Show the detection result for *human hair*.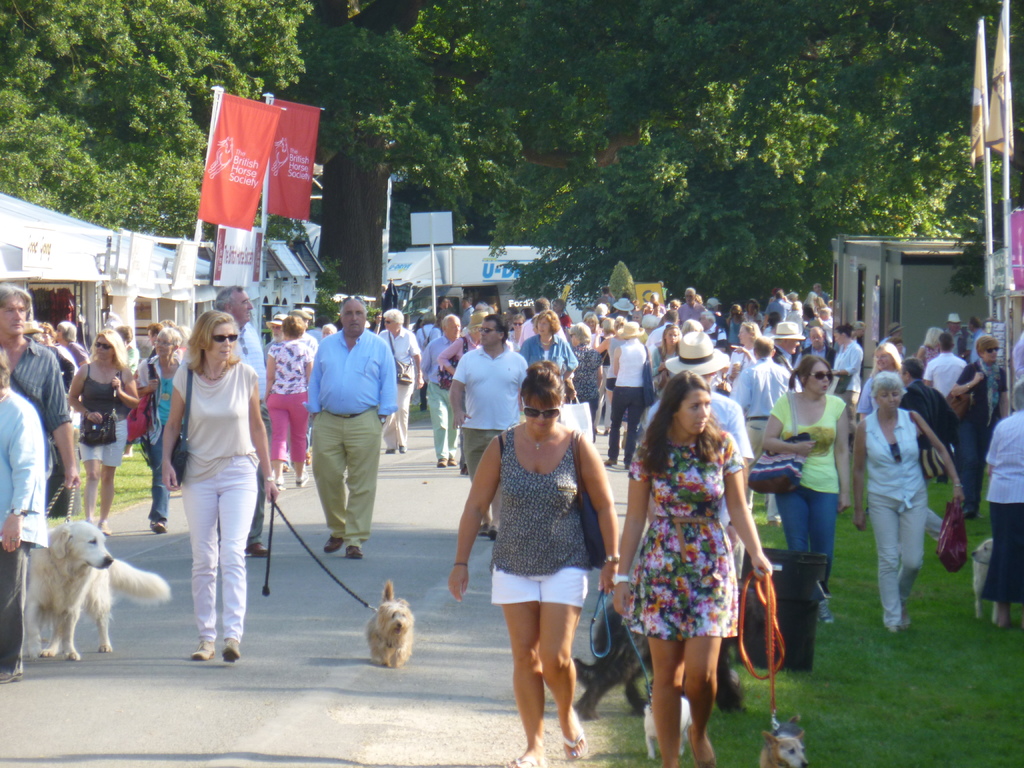
x1=874 y1=341 x2=904 y2=366.
